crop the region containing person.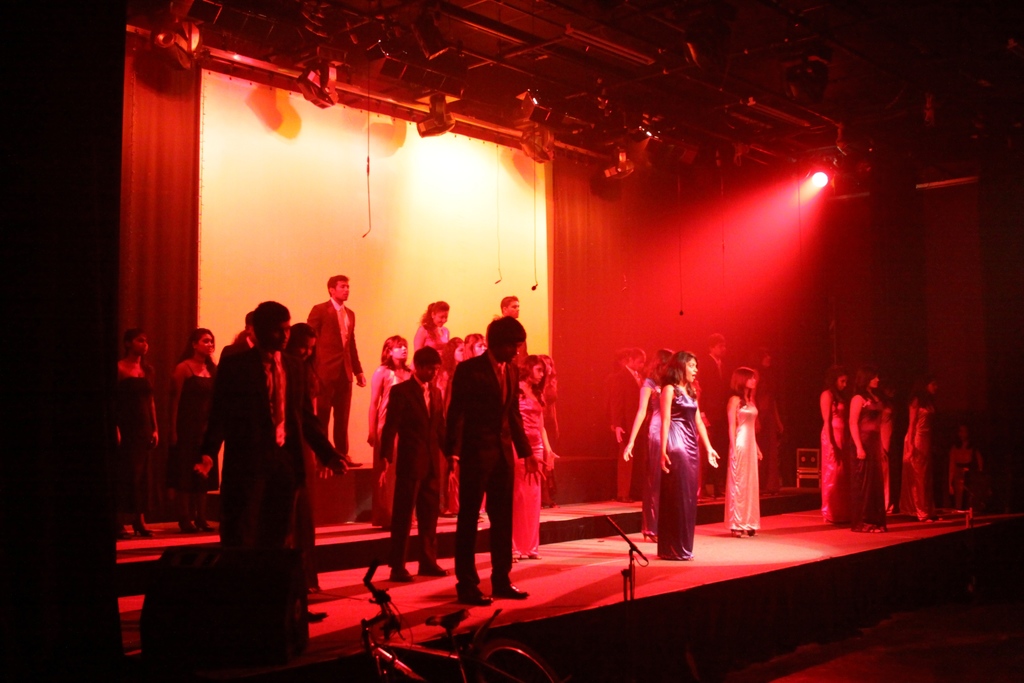
Crop region: l=854, t=368, r=885, b=533.
